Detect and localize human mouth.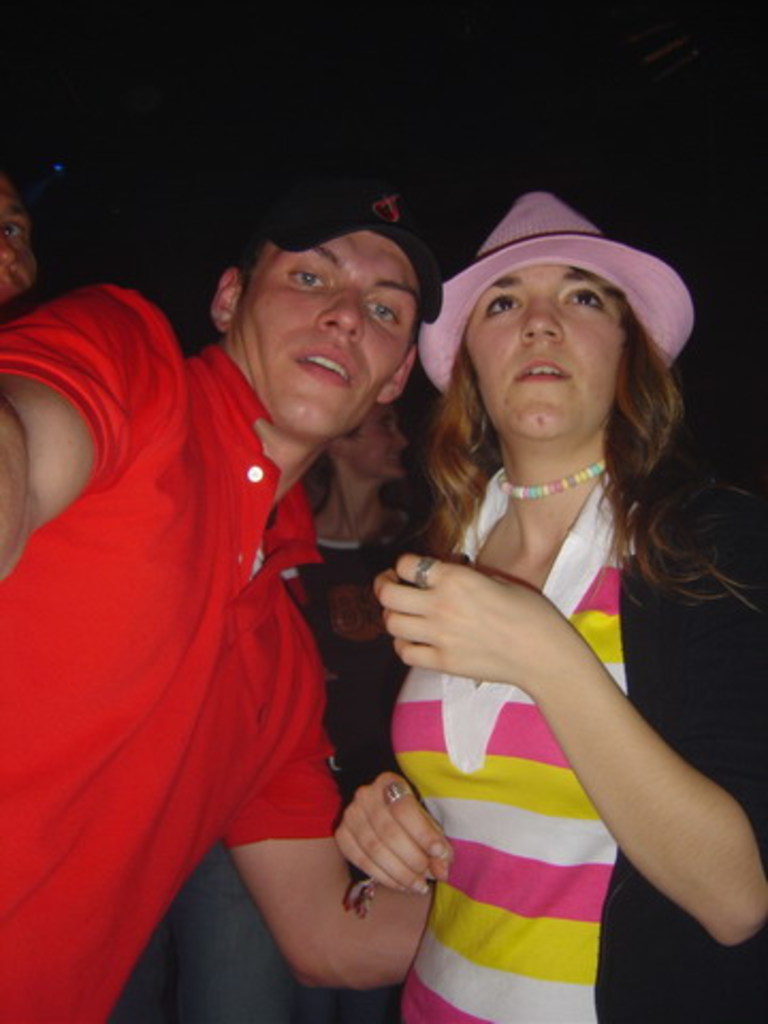
Localized at 297 333 348 390.
